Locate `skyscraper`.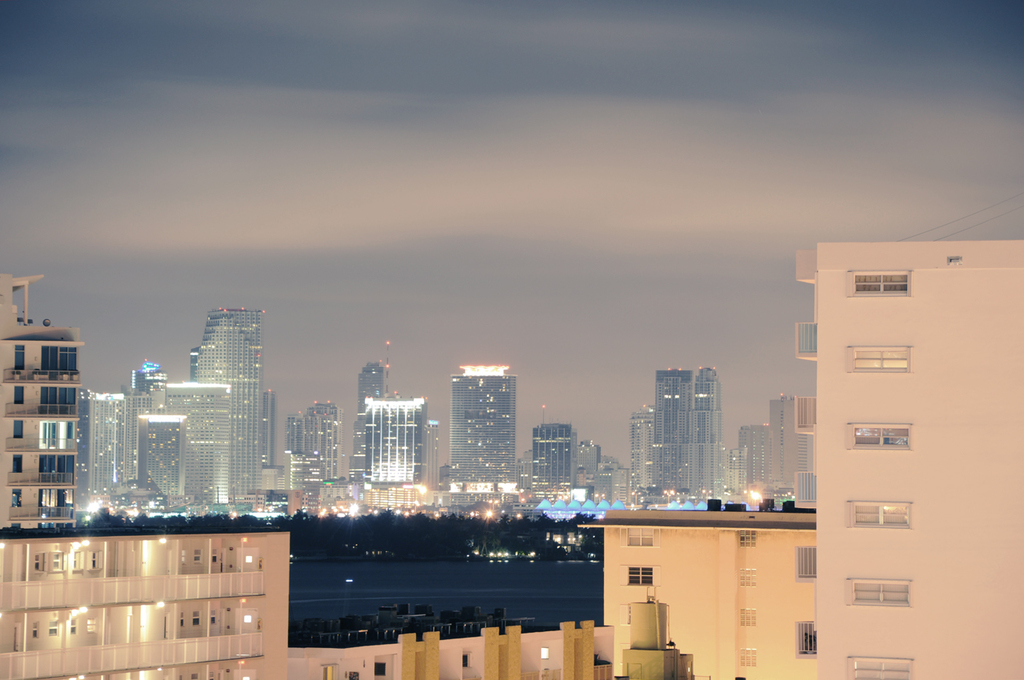
Bounding box: [86, 306, 286, 517].
